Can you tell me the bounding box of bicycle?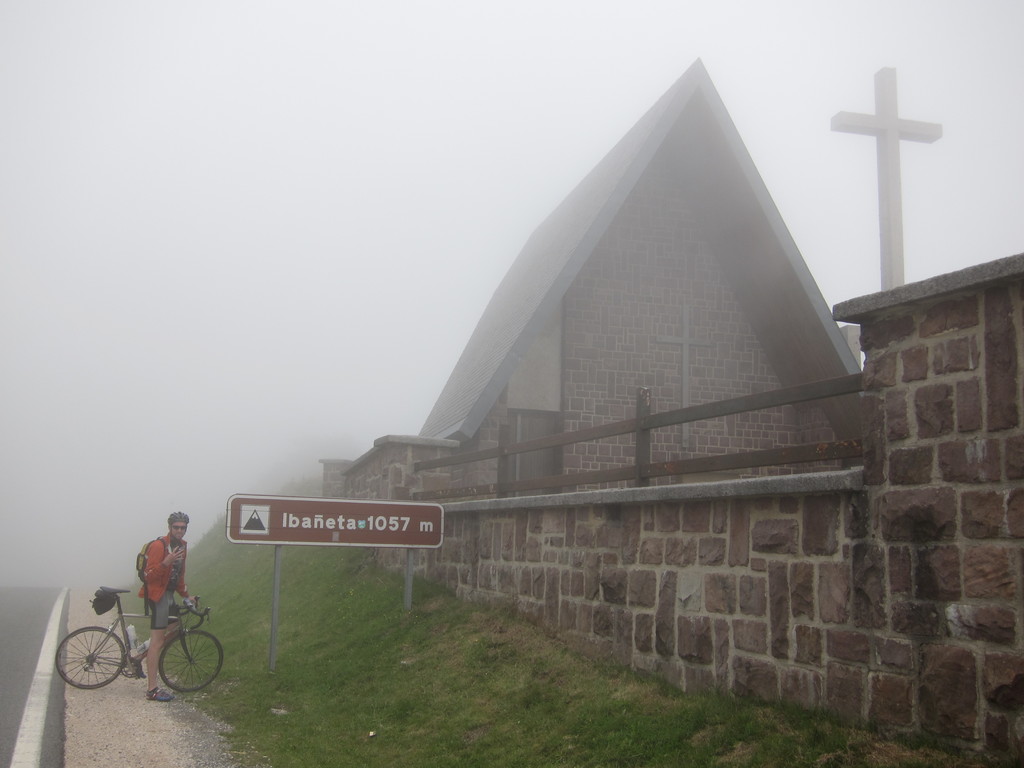
[78,573,221,707].
